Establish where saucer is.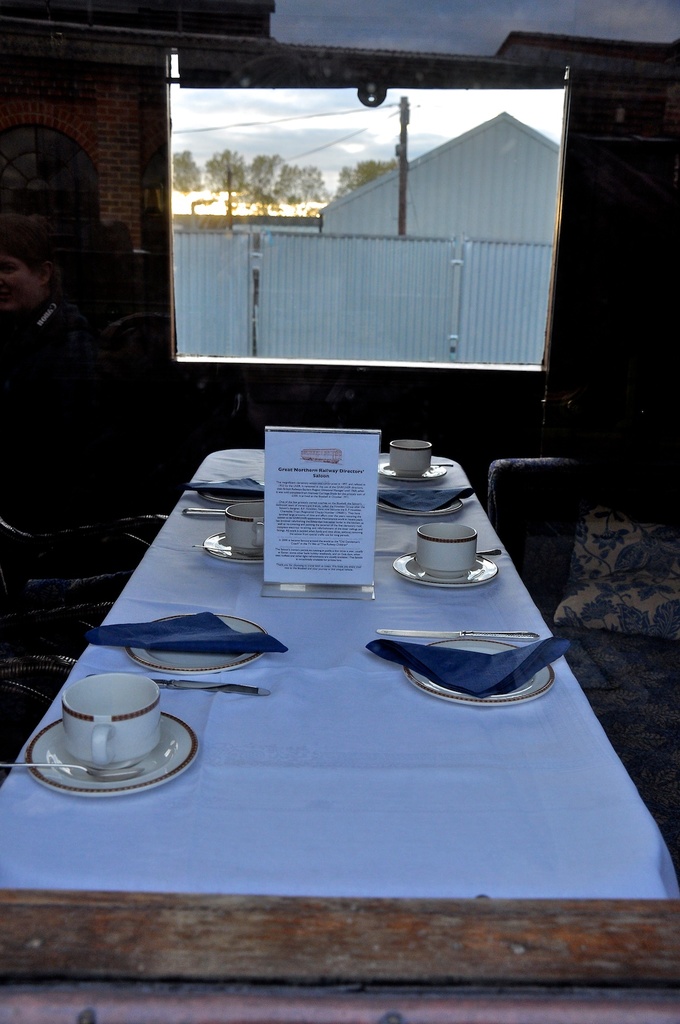
Established at box=[117, 608, 267, 673].
